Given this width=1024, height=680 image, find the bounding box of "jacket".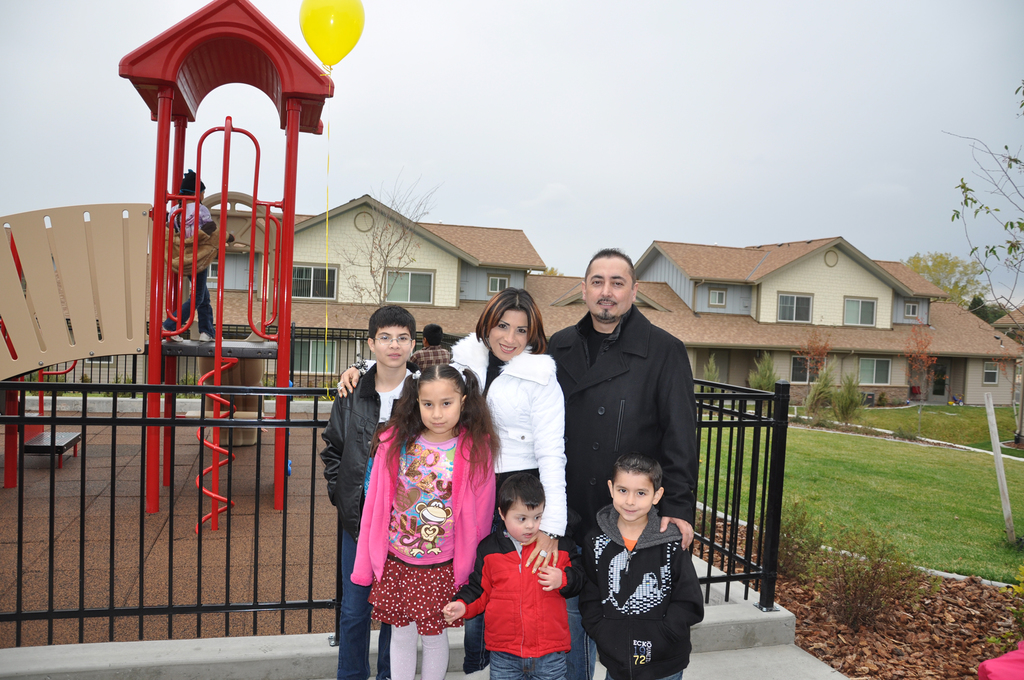
select_region(557, 285, 708, 503).
